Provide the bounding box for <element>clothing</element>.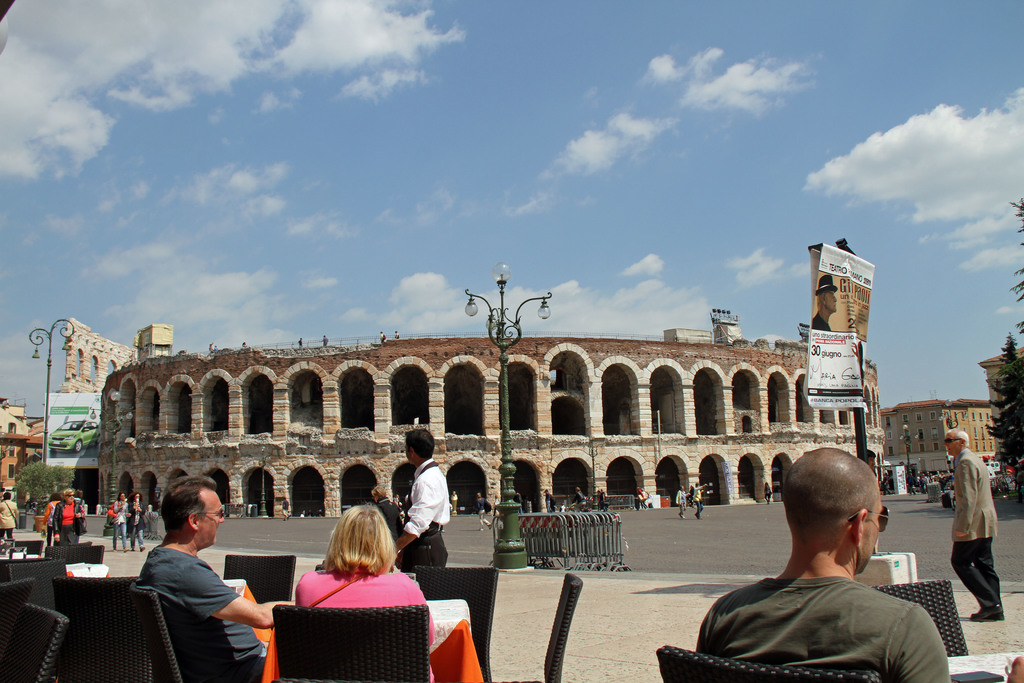
box(701, 541, 971, 673).
